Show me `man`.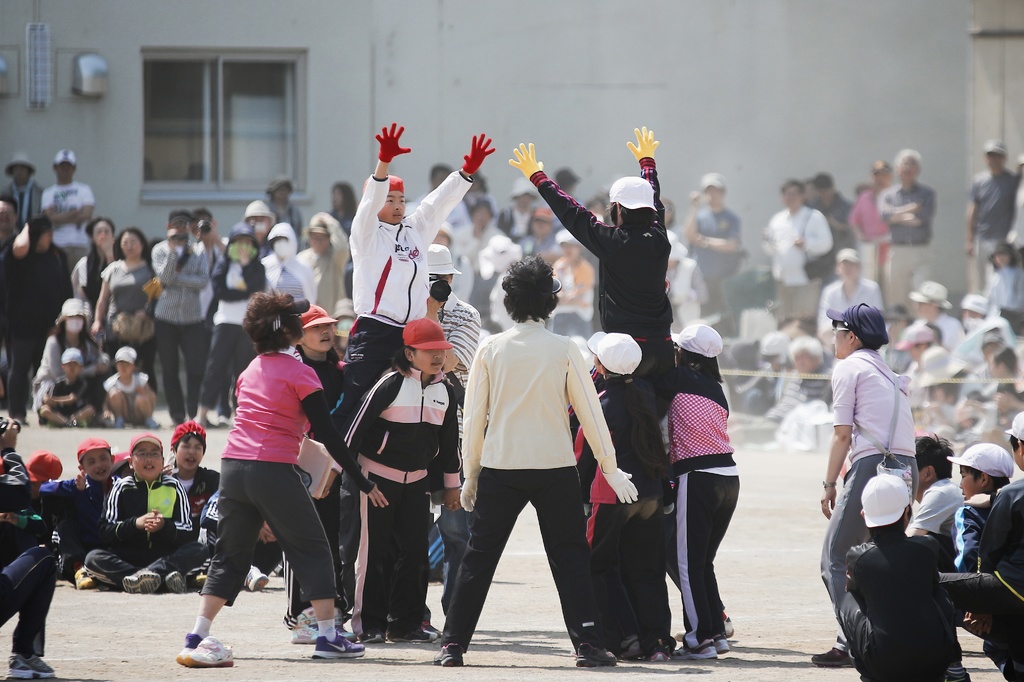
`man` is here: pyautogui.locateOnScreen(335, 120, 493, 429).
